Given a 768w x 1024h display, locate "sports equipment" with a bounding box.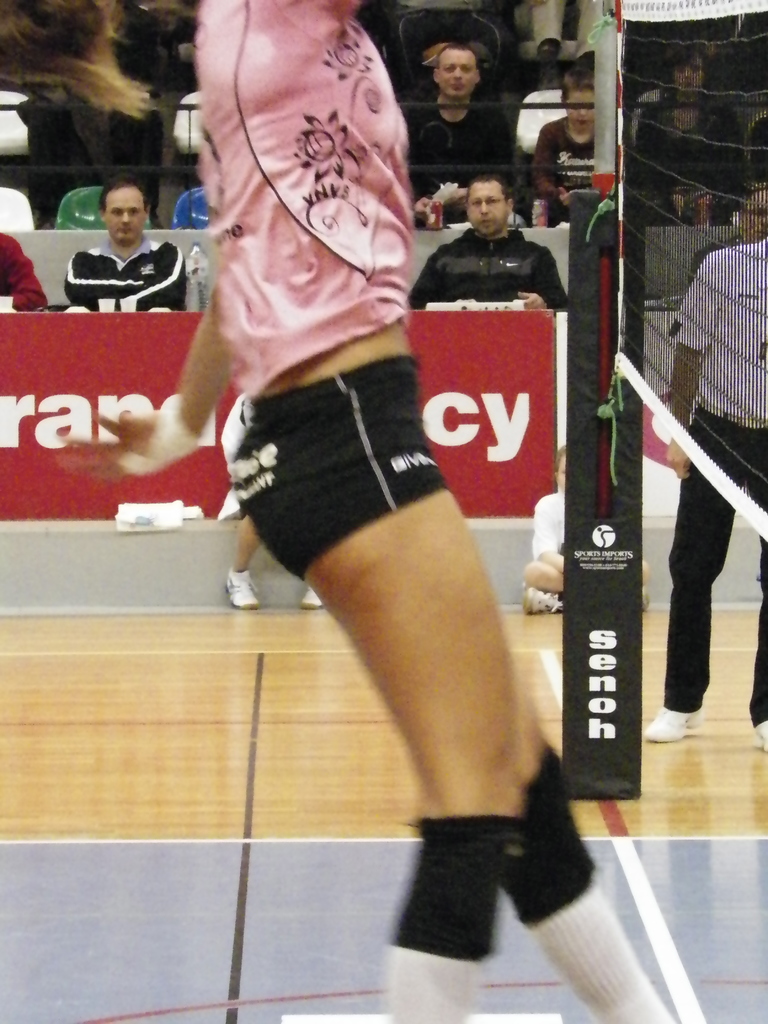
Located: bbox=(568, 0, 767, 554).
